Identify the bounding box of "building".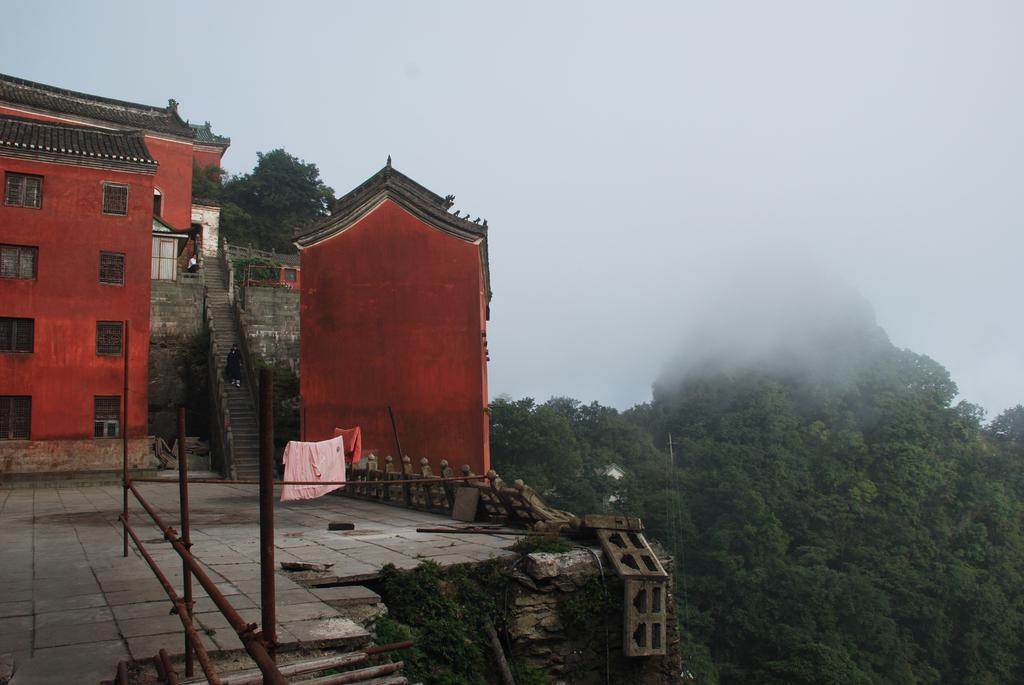
[0, 125, 149, 473].
